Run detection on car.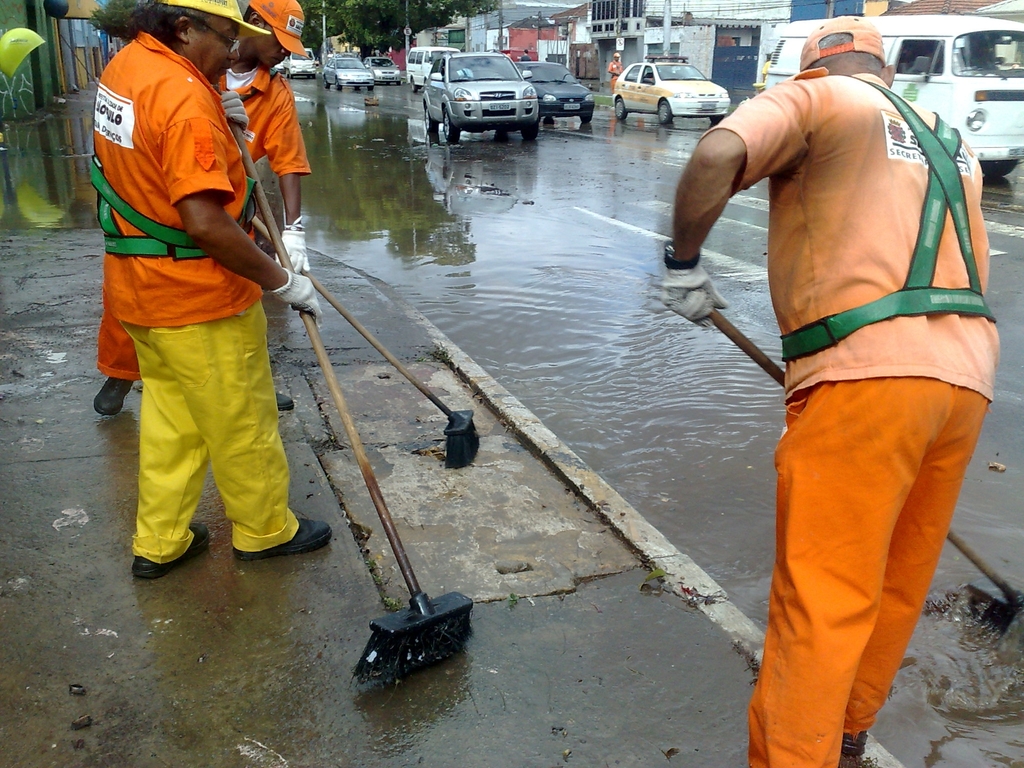
Result: region(323, 54, 372, 91).
